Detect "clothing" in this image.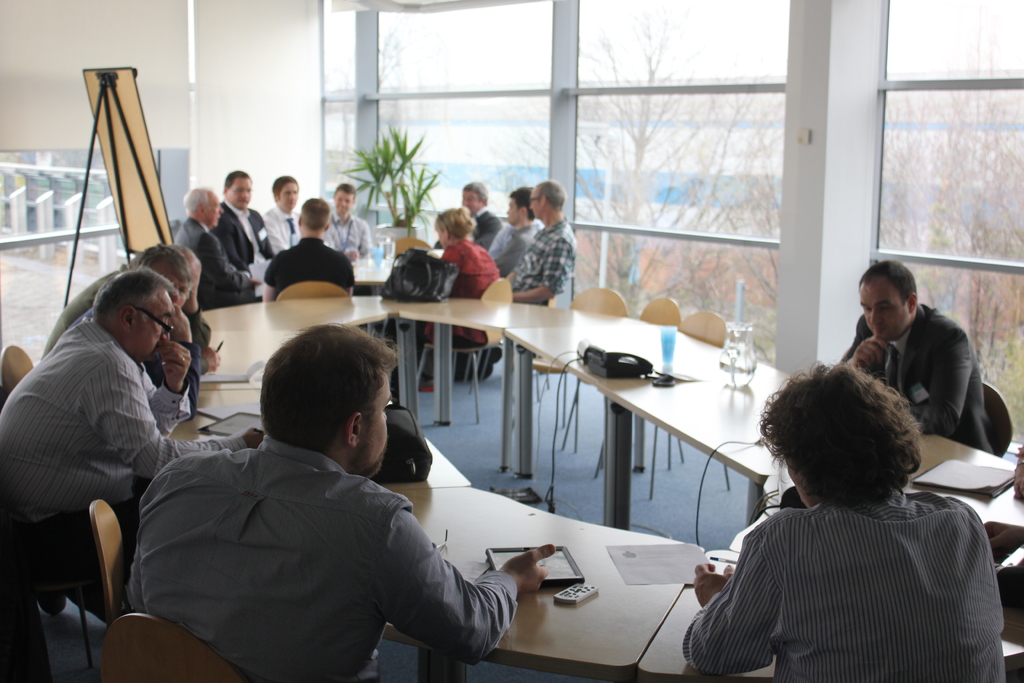
Detection: <region>0, 309, 252, 571</region>.
